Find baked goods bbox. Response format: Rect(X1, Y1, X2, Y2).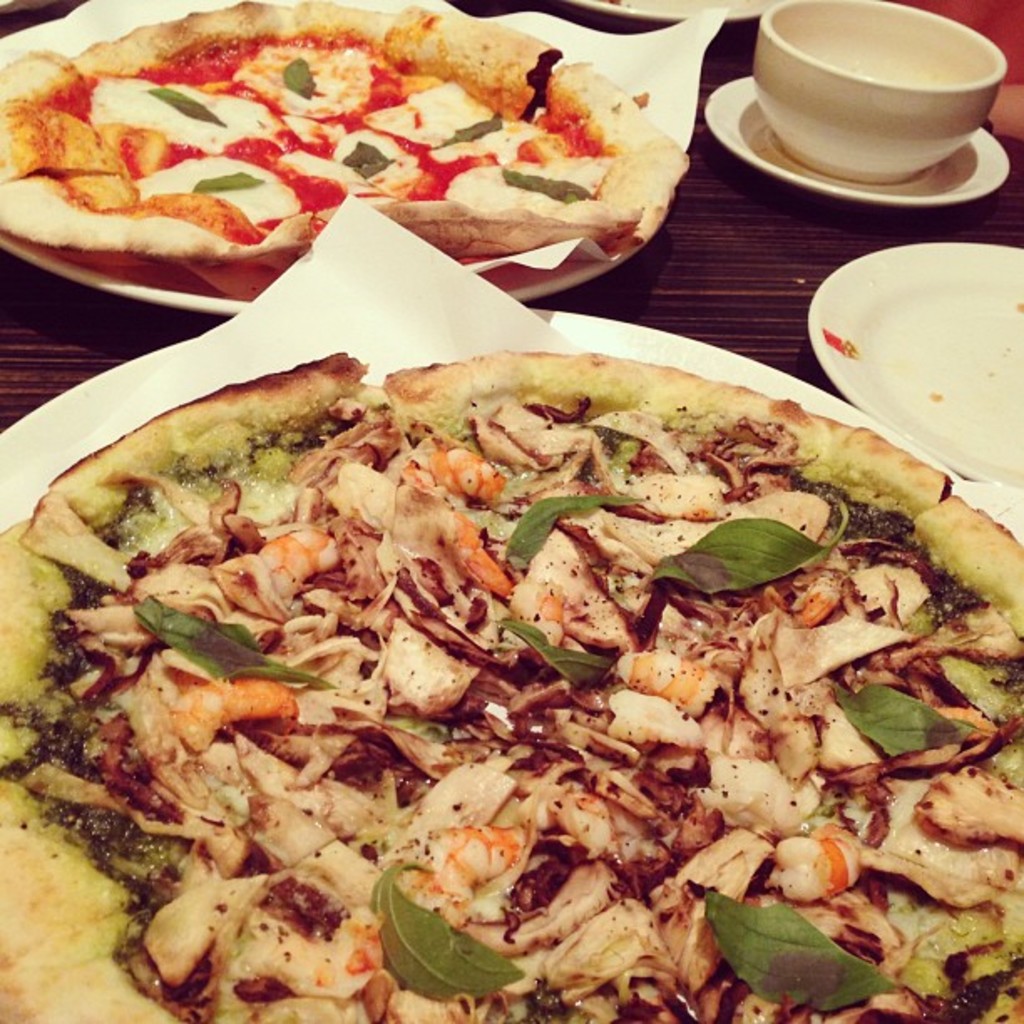
Rect(0, 348, 1022, 1022).
